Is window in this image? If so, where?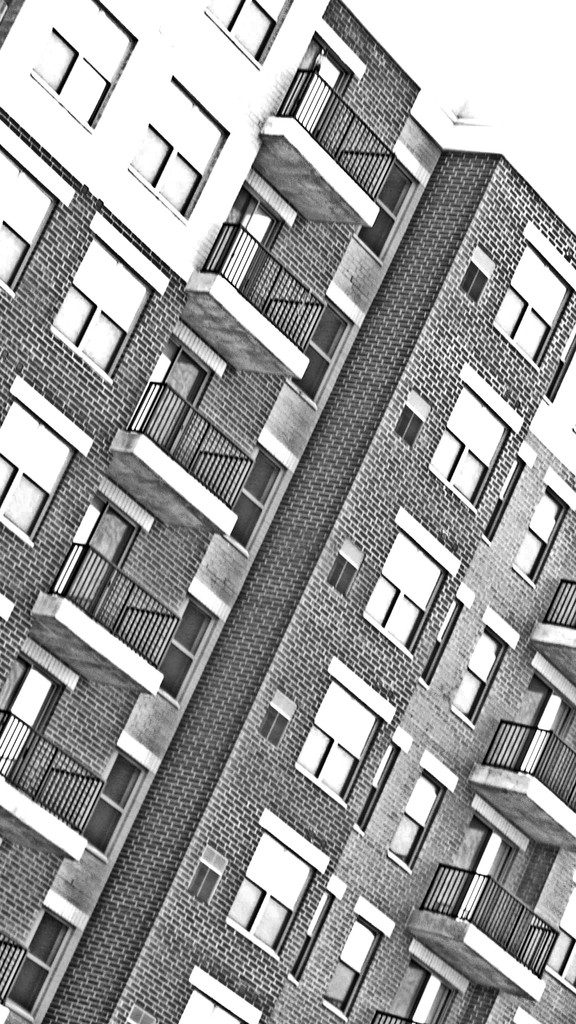
Yes, at (x1=397, y1=400, x2=431, y2=444).
